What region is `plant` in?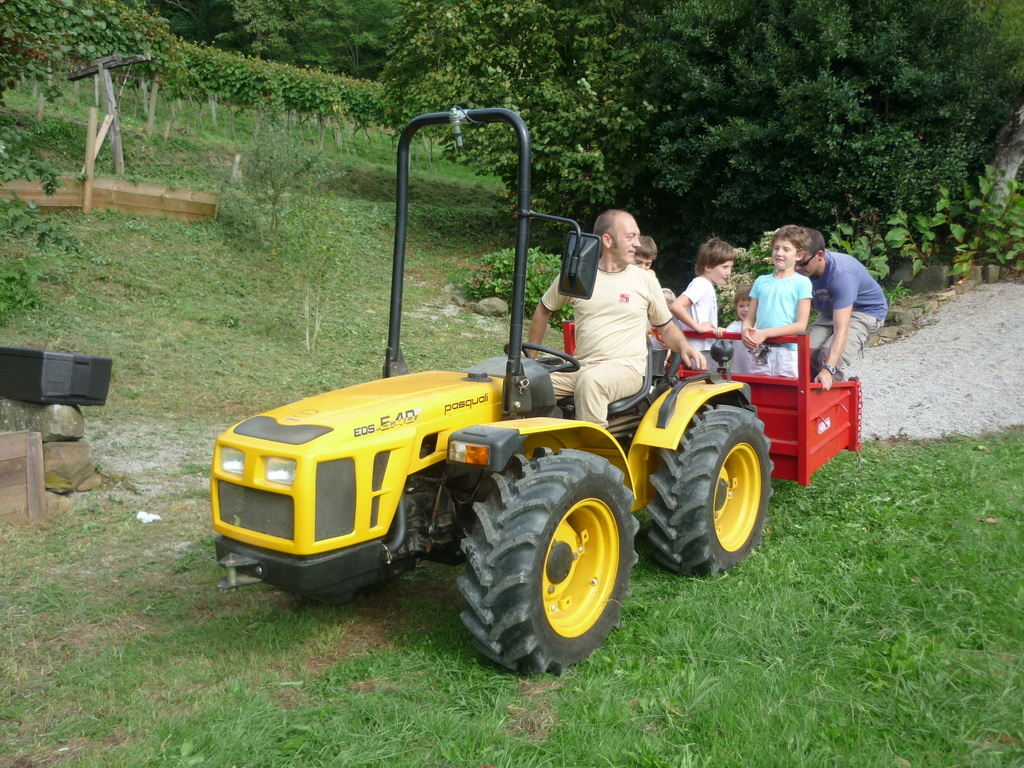
<region>360, 0, 694, 237</region>.
